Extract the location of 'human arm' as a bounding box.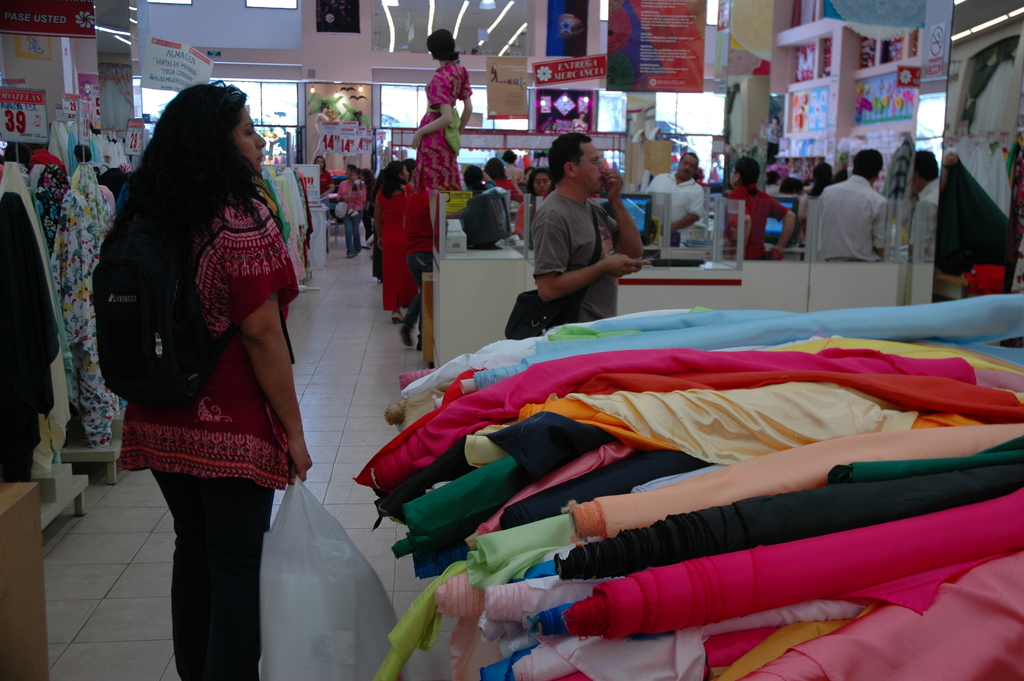
(598,167,645,267).
